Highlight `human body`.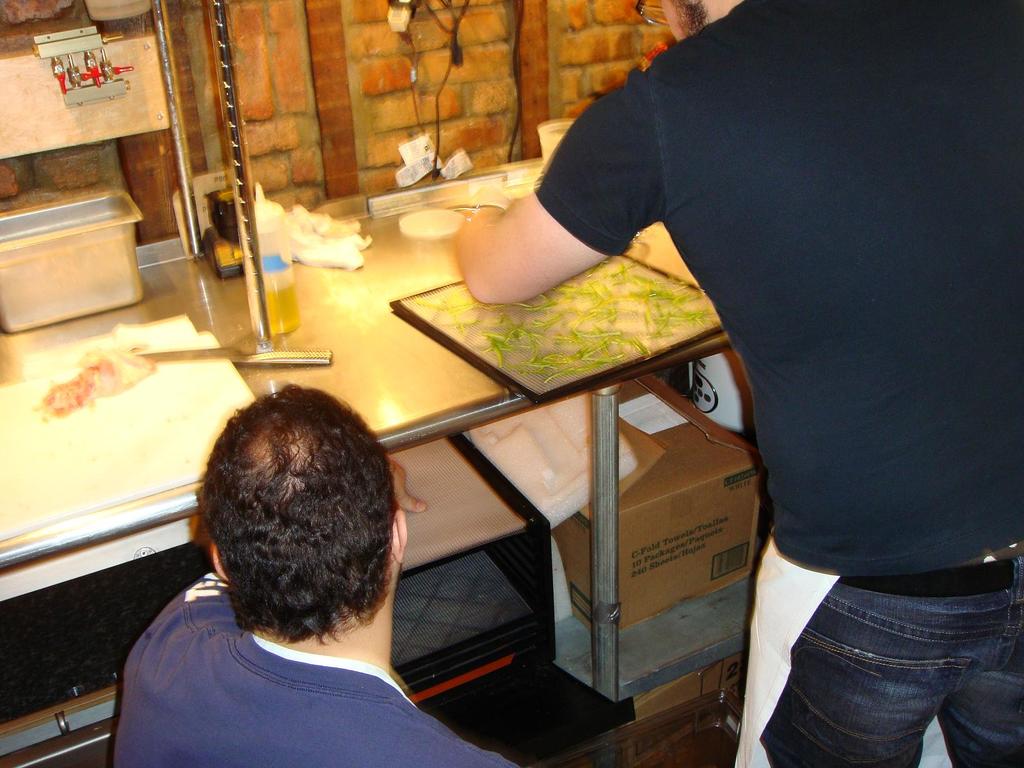
Highlighted region: [115, 381, 519, 767].
